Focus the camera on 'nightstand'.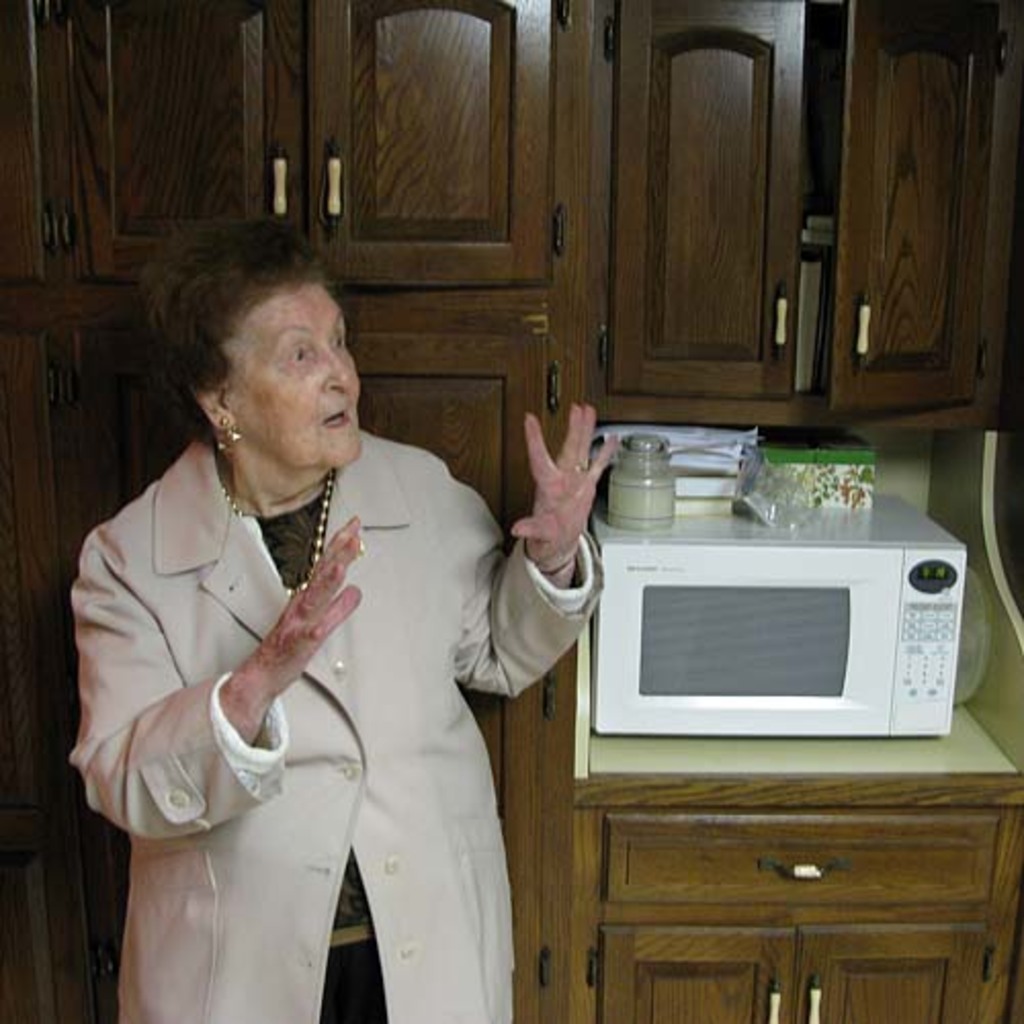
Focus region: Rect(545, 762, 1022, 1022).
